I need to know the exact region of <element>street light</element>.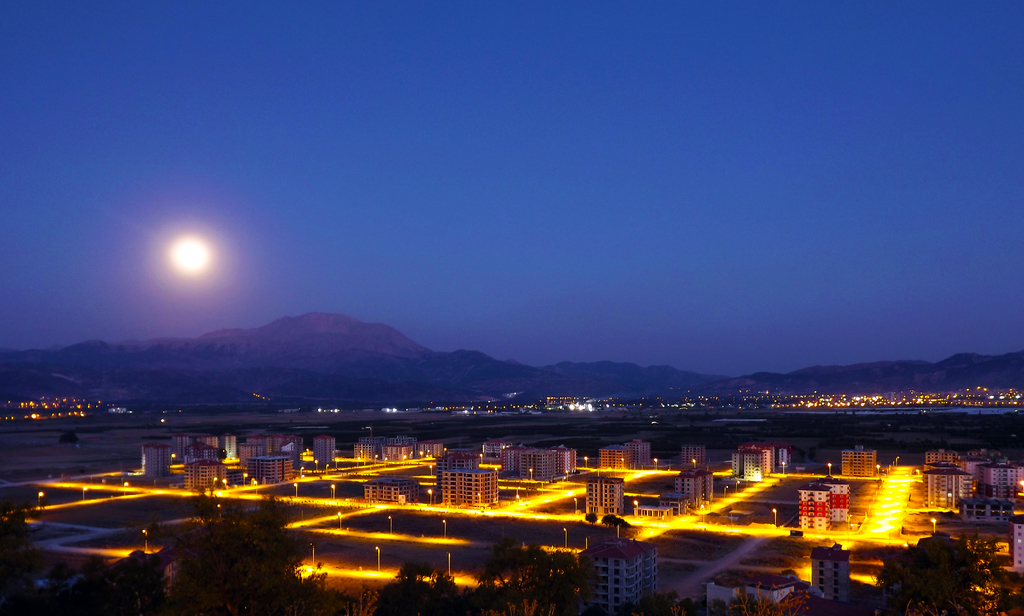
Region: locate(372, 544, 383, 574).
